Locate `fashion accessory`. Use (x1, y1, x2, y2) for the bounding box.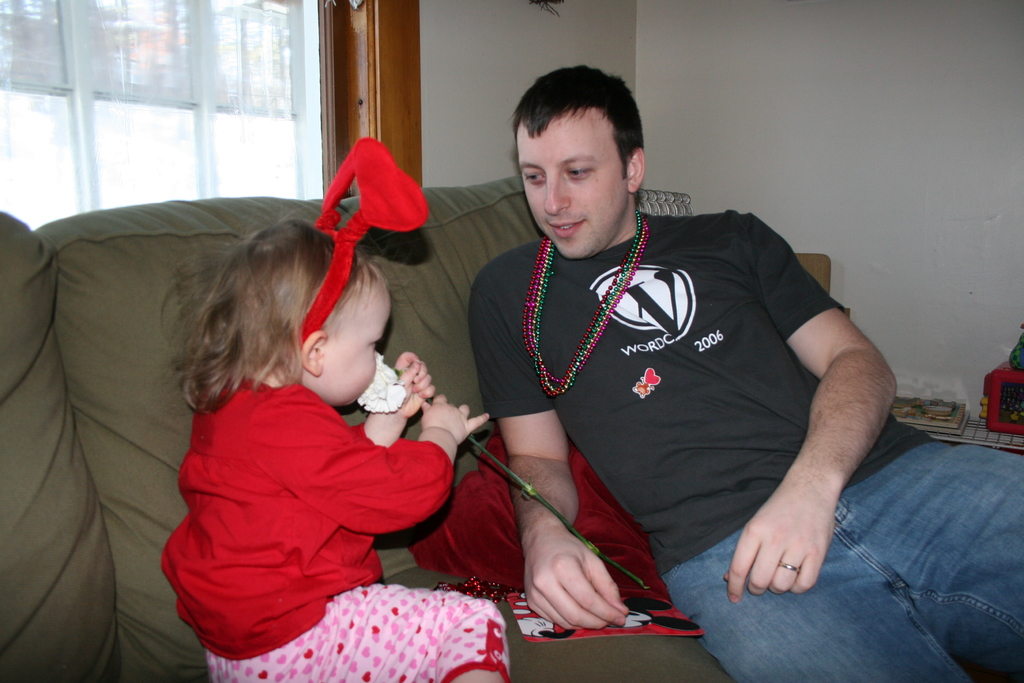
(516, 204, 652, 405).
